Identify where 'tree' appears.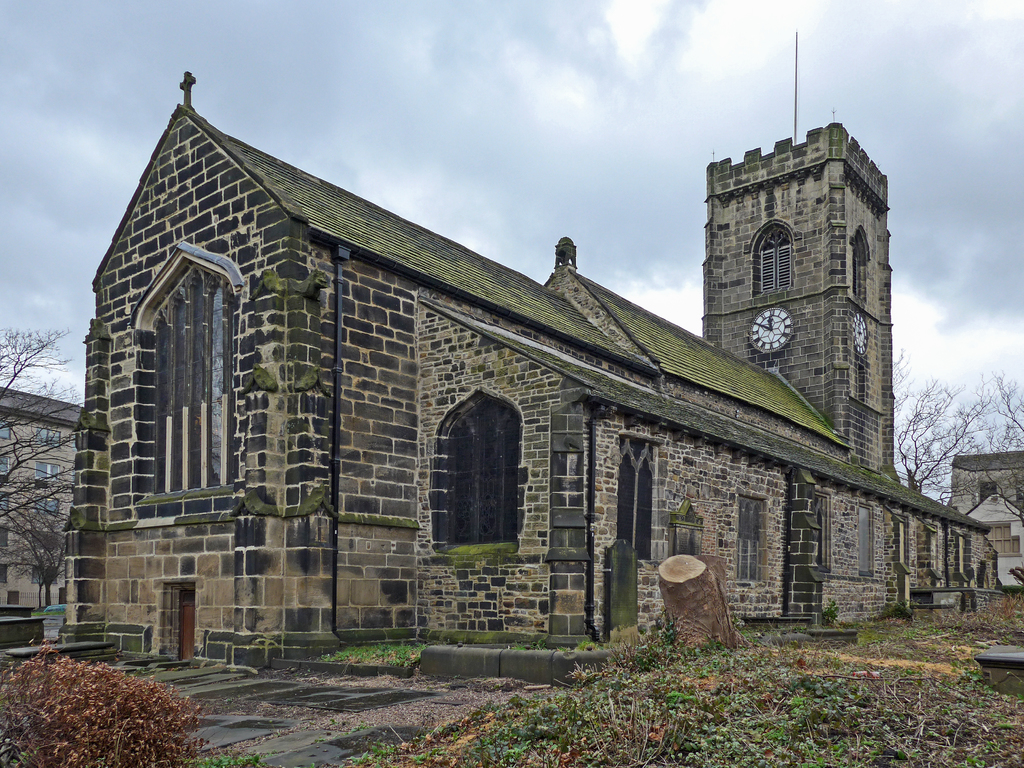
Appears at rect(971, 371, 1023, 544).
